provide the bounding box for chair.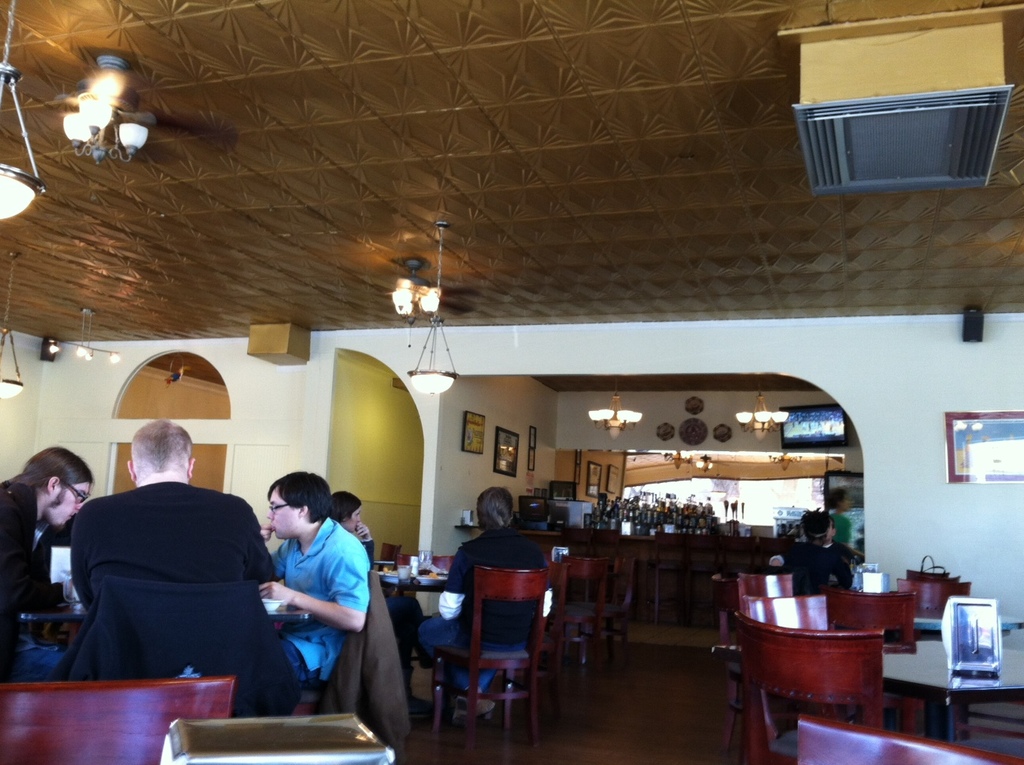
Rect(431, 556, 454, 578).
